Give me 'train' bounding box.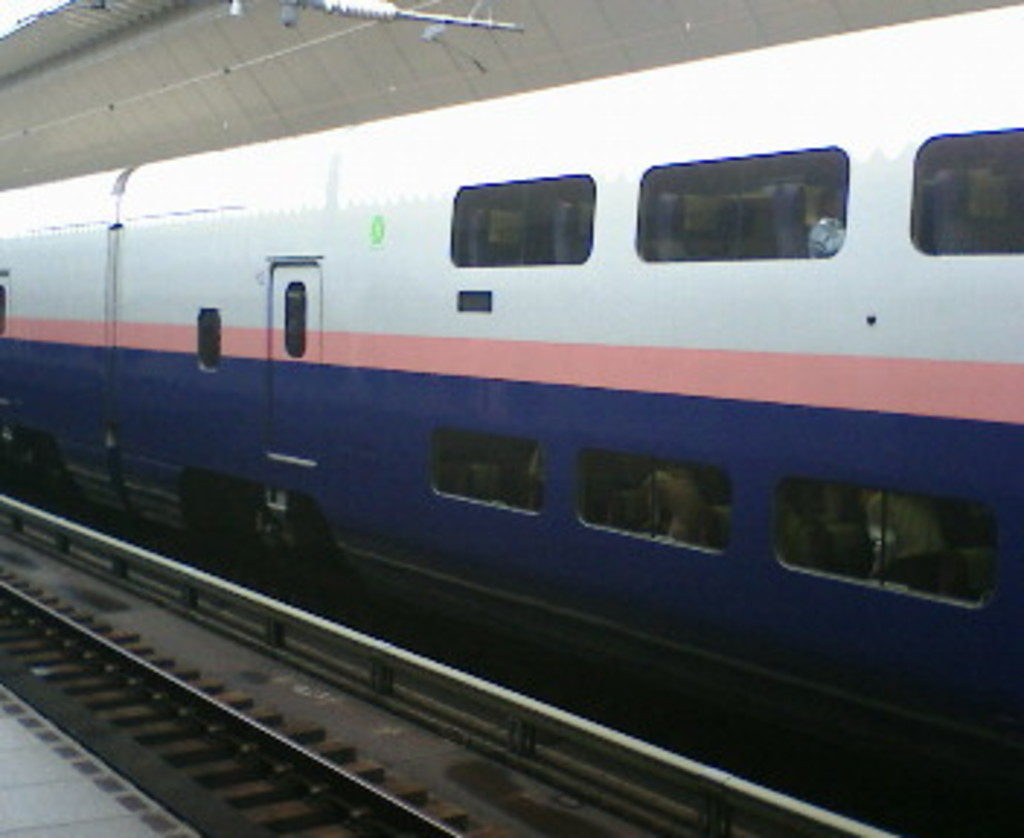
[x1=0, y1=0, x2=1021, y2=835].
